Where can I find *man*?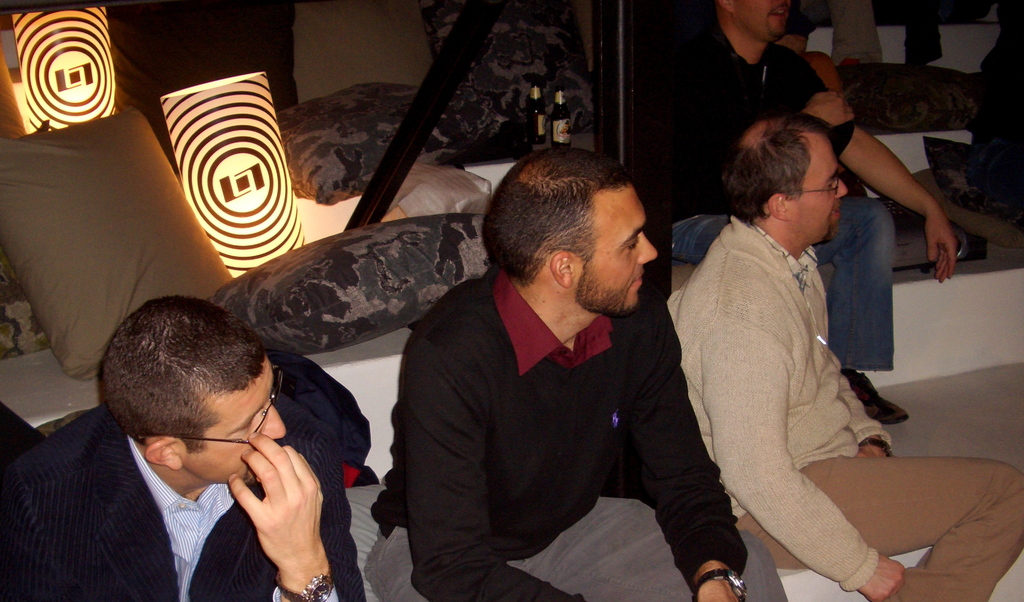
You can find it at 54,301,408,601.
